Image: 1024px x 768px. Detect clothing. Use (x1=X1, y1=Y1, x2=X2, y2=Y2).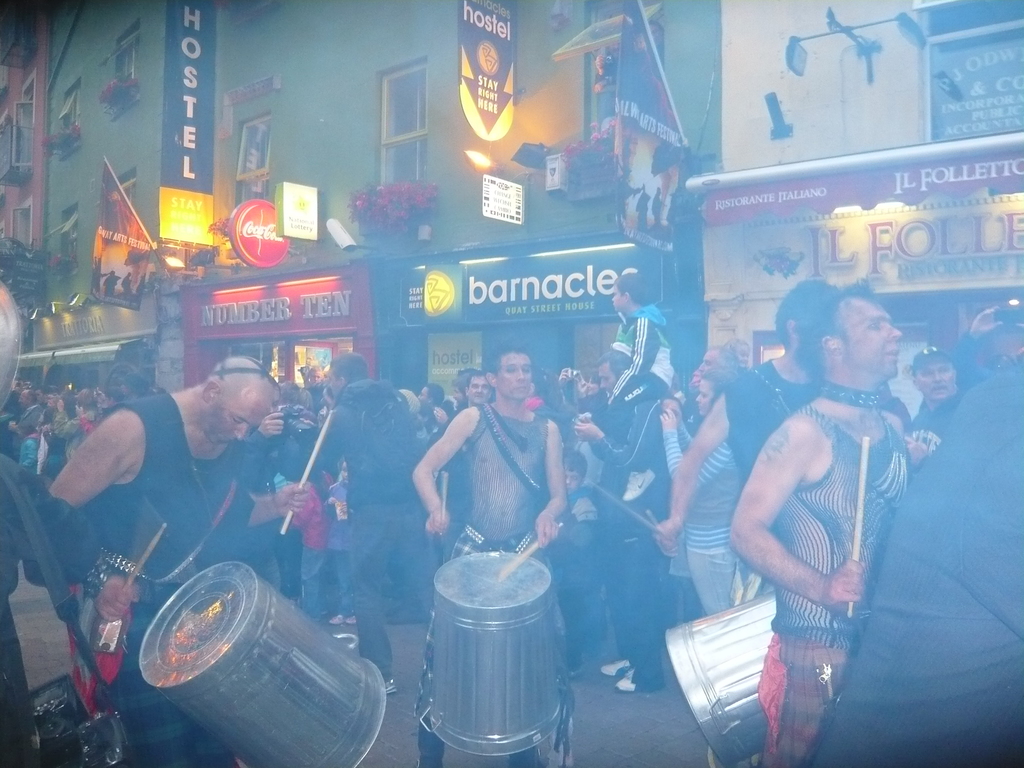
(x1=413, y1=530, x2=550, y2=767).
